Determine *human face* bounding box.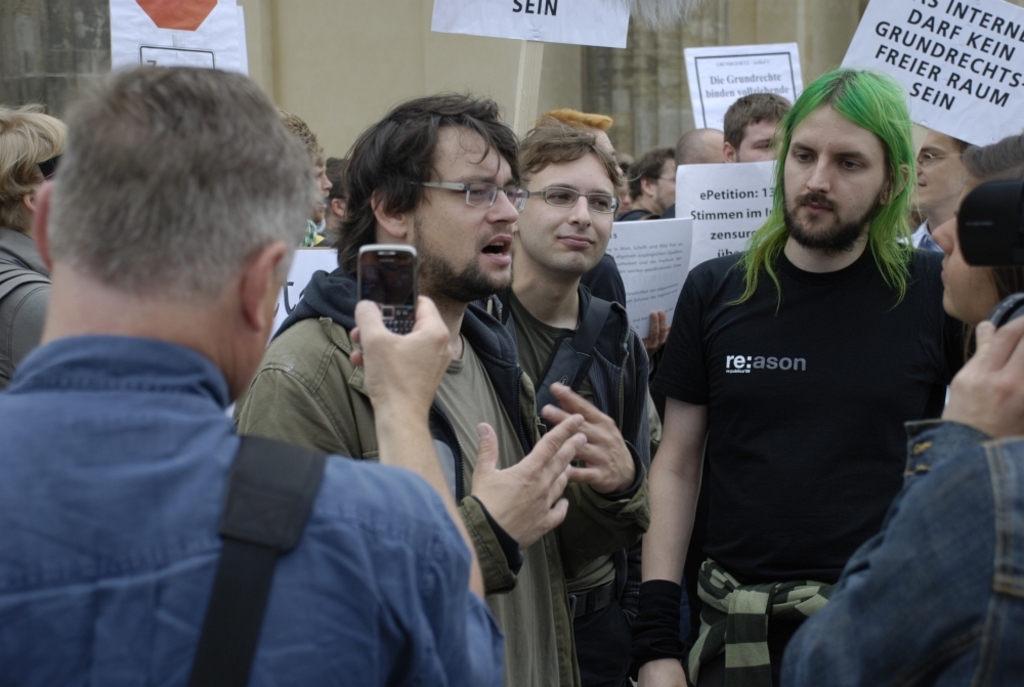
Determined: {"left": 412, "top": 123, "right": 517, "bottom": 301}.
